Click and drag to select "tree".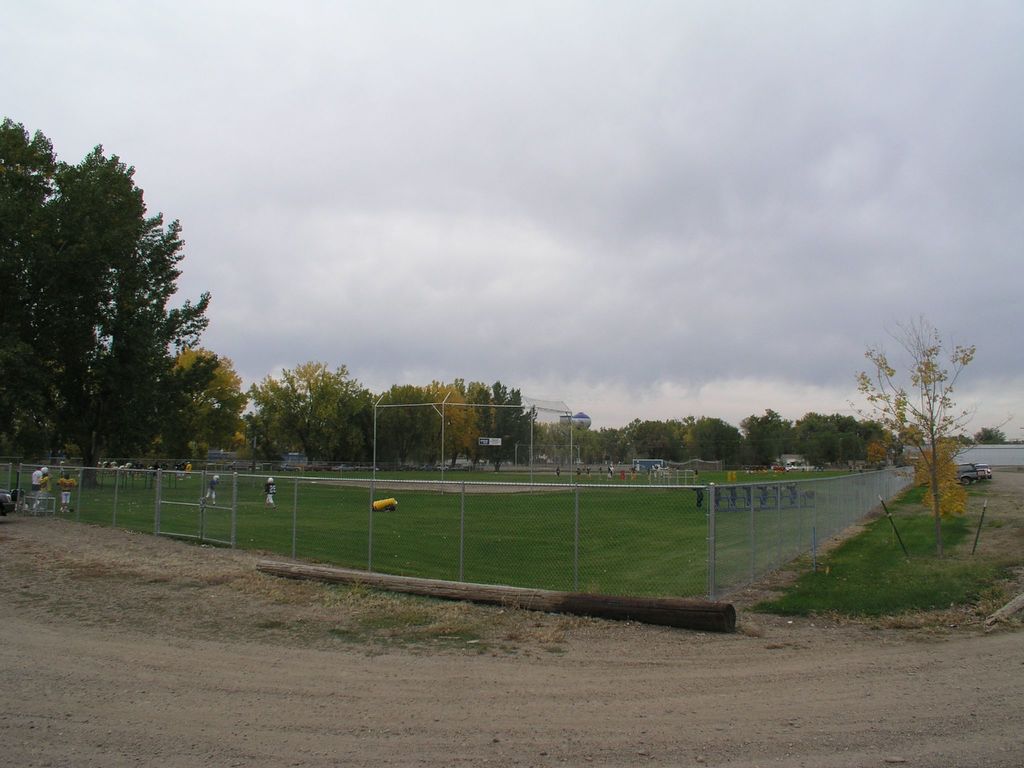
Selection: Rect(32, 167, 207, 497).
